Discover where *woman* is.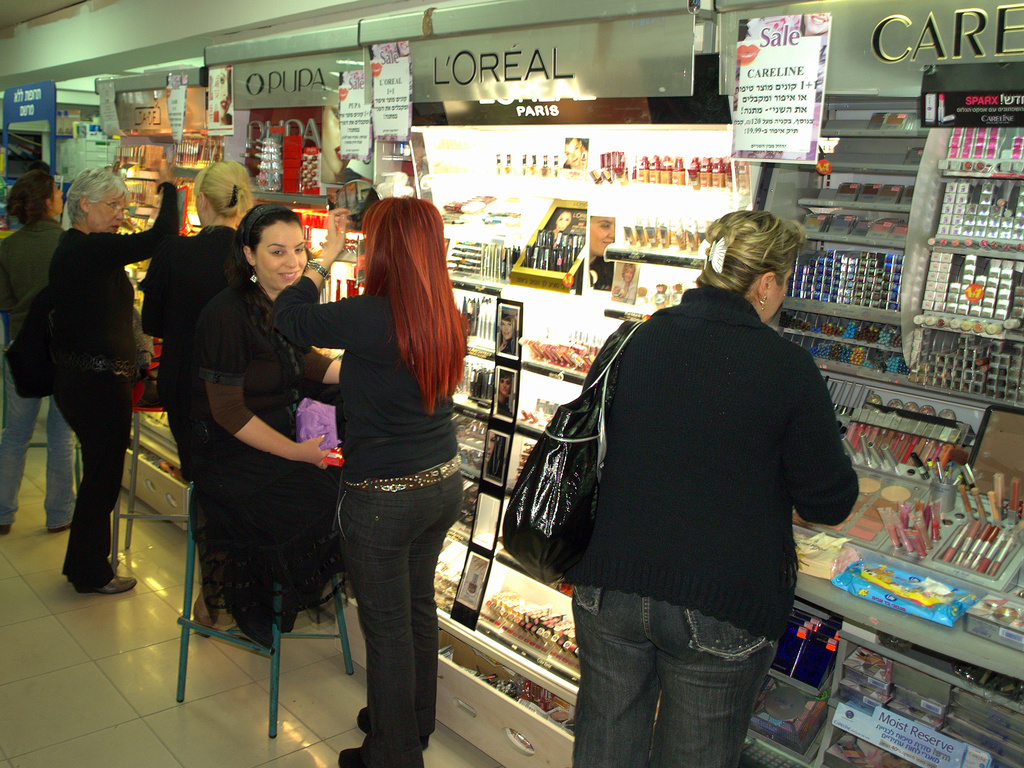
Discovered at <box>573,209,857,765</box>.
